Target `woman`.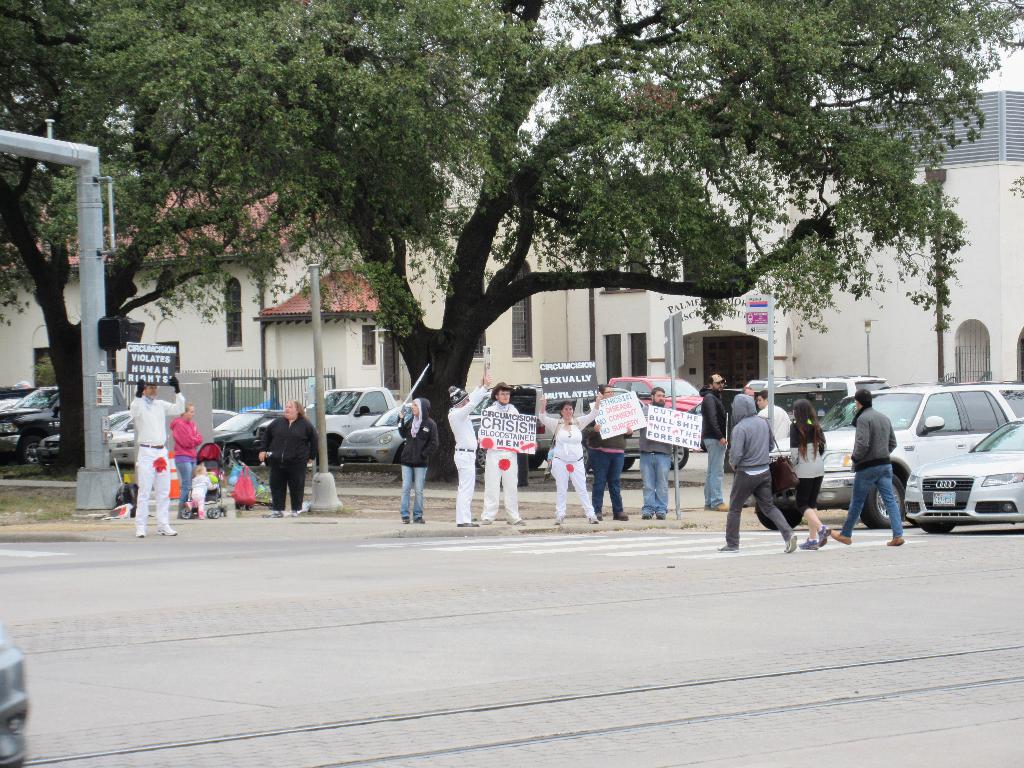
Target region: pyautogui.locateOnScreen(538, 394, 602, 522).
